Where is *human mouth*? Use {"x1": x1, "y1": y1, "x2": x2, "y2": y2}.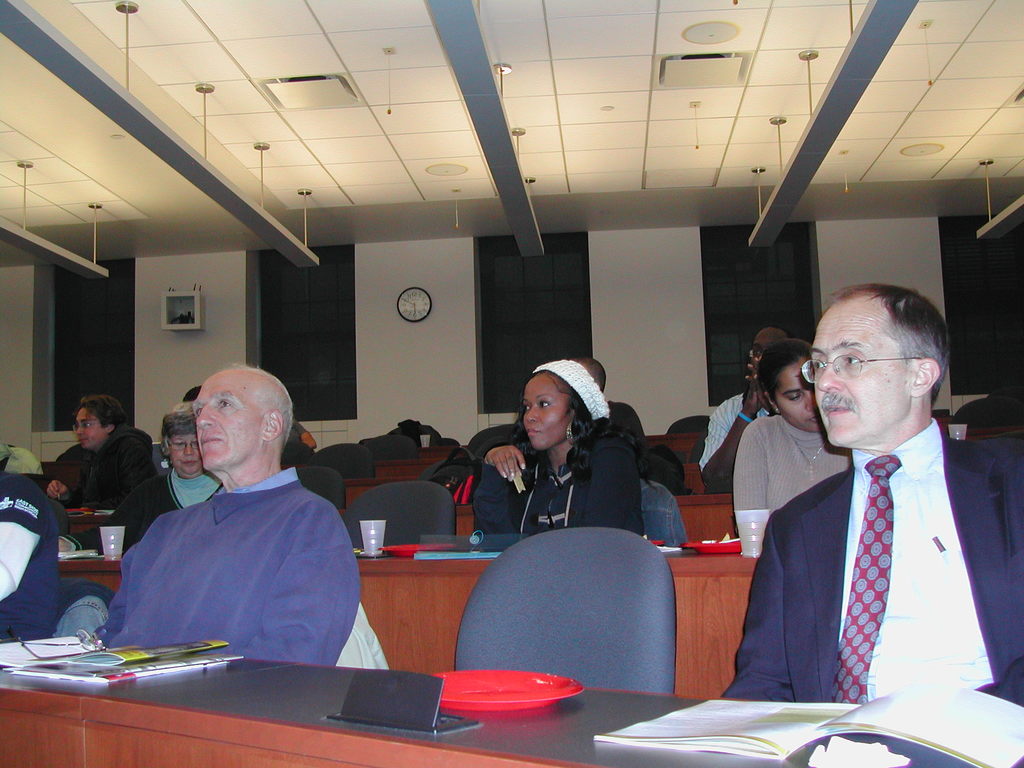
{"x1": 181, "y1": 461, "x2": 198, "y2": 471}.
